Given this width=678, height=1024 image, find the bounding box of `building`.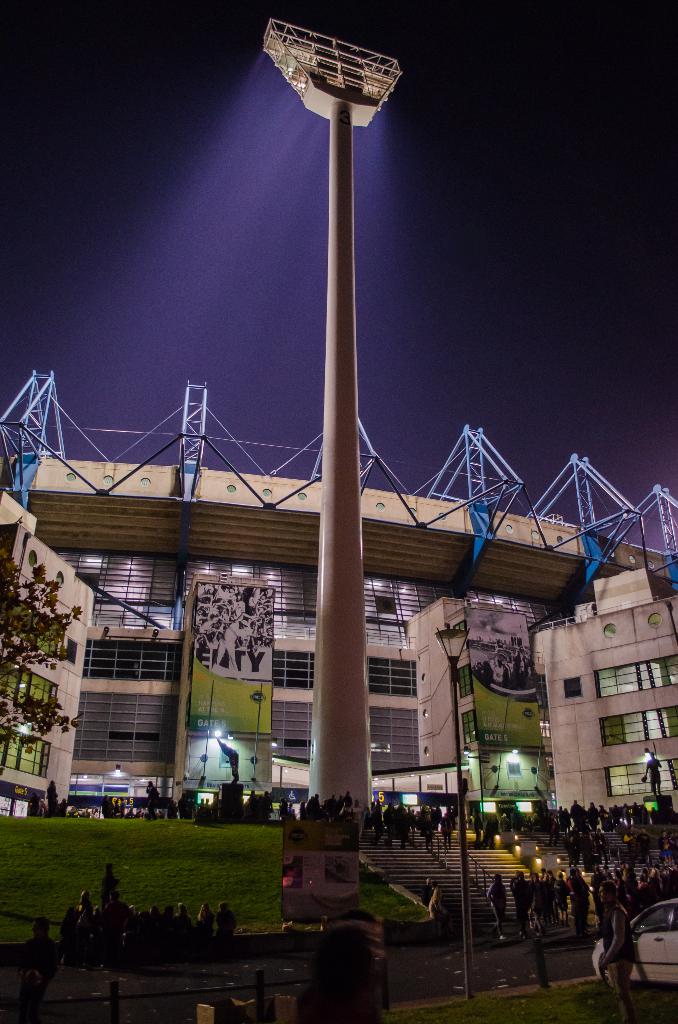
rect(0, 367, 677, 827).
